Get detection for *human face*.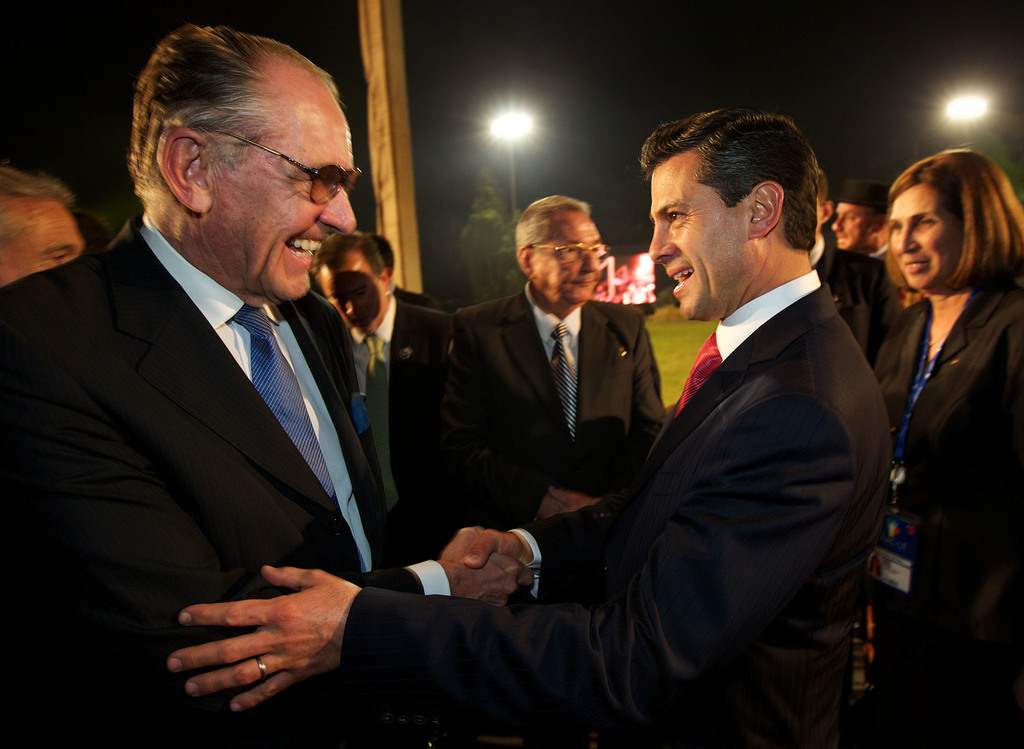
Detection: bbox=[889, 189, 964, 292].
